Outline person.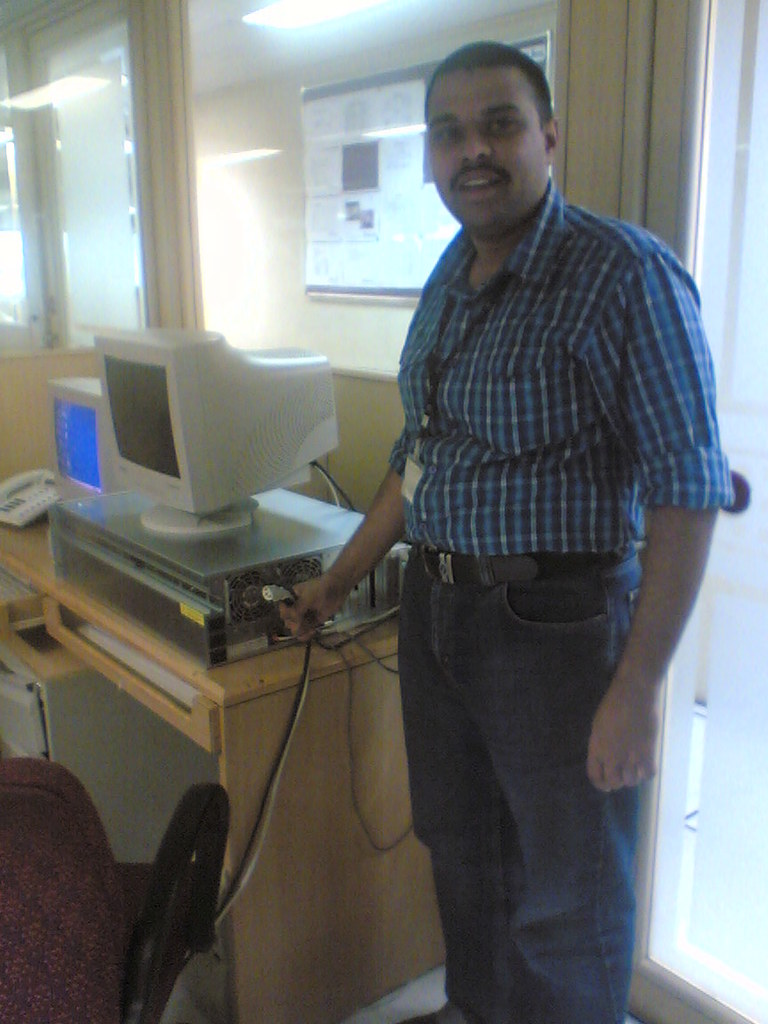
Outline: Rect(260, 96, 699, 1001).
